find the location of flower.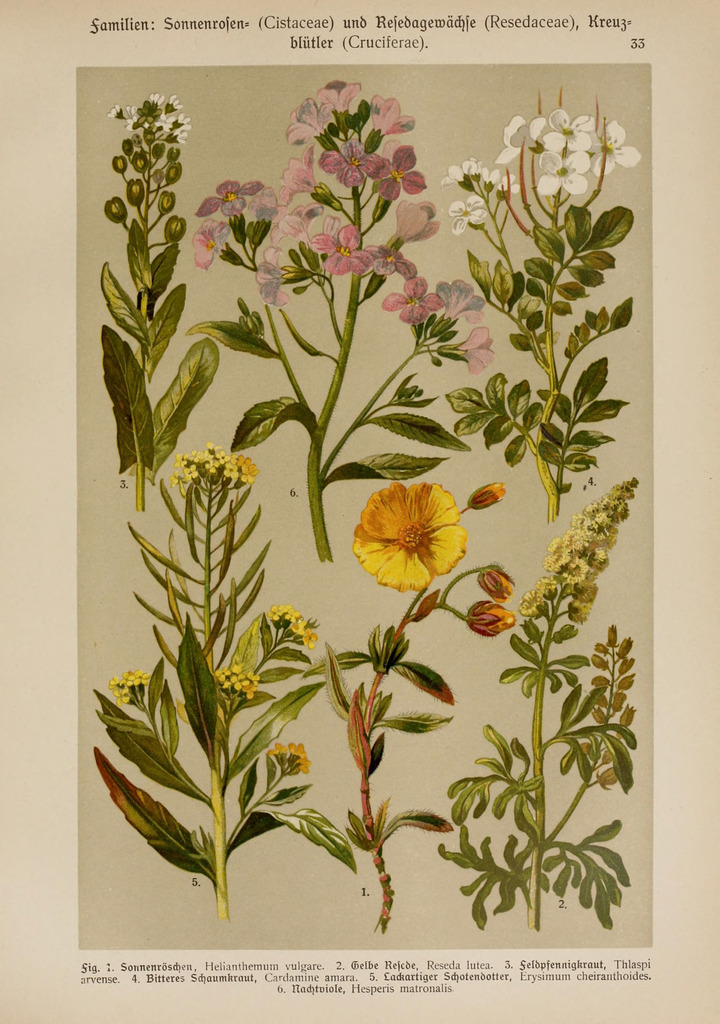
Location: [x1=271, y1=200, x2=326, y2=241].
